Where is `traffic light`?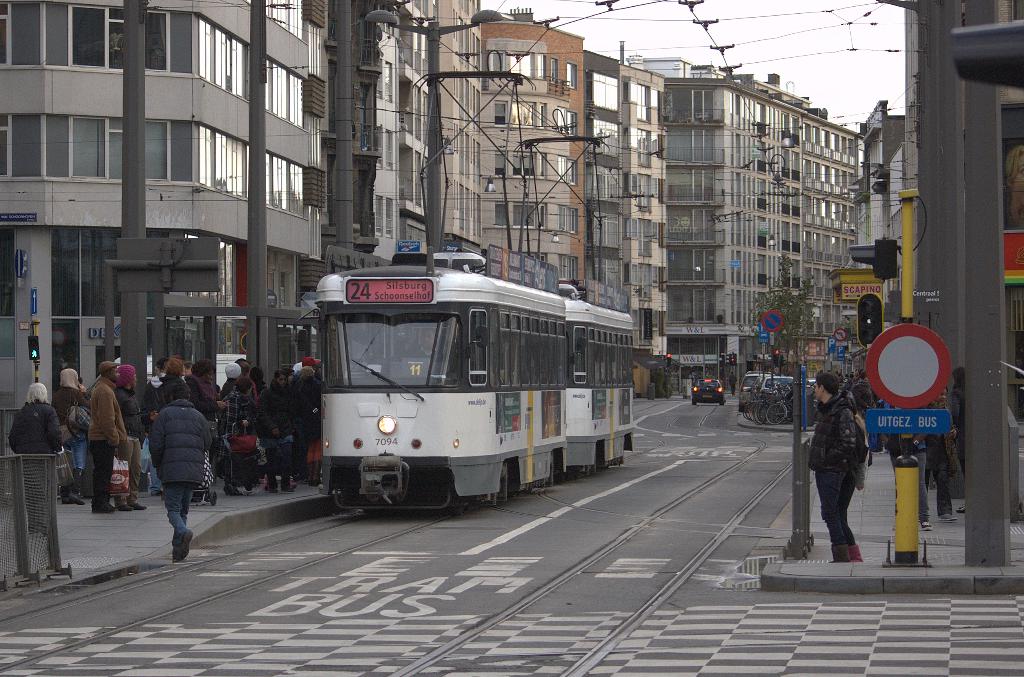
l=847, t=240, r=897, b=282.
